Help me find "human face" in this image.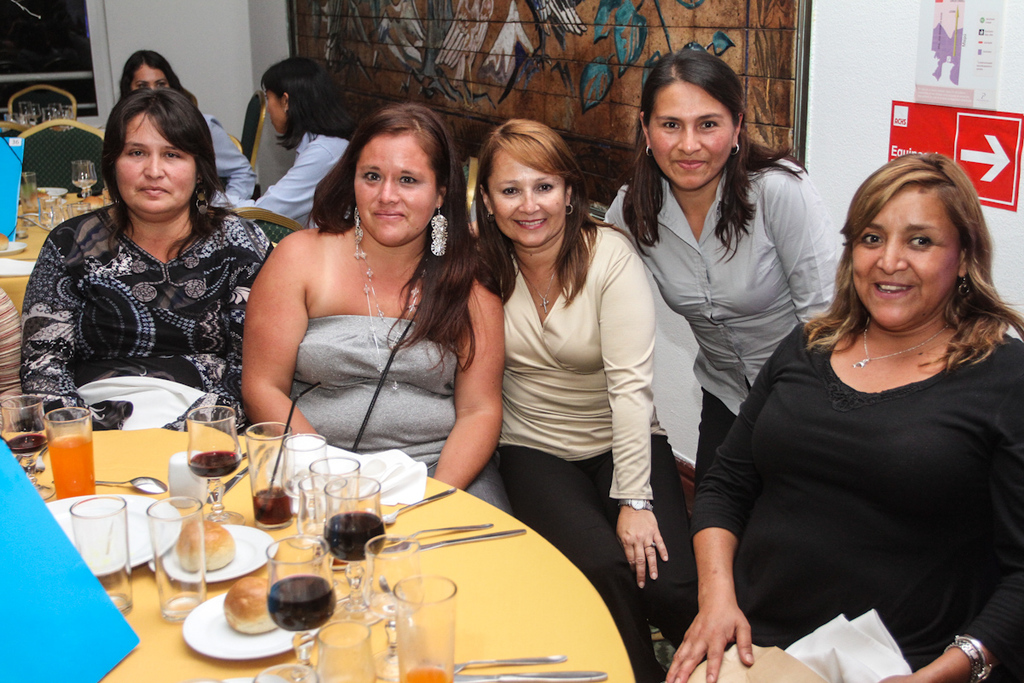
Found it: (left=850, top=182, right=960, bottom=329).
